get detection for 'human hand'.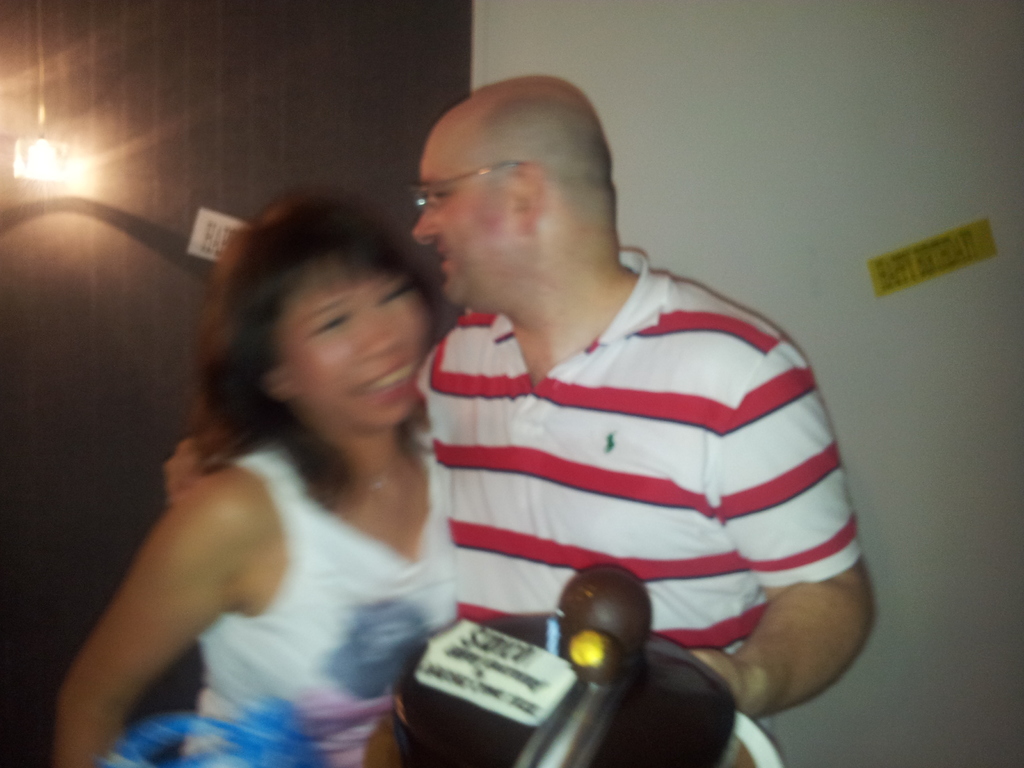
Detection: detection(161, 437, 211, 503).
